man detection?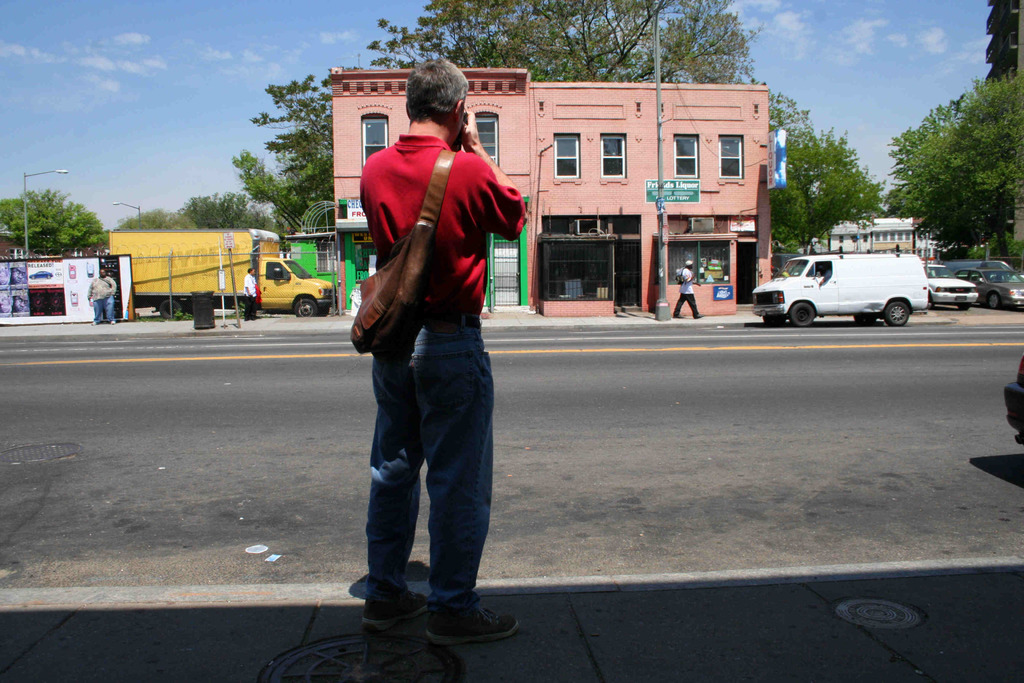
box(673, 261, 707, 318)
